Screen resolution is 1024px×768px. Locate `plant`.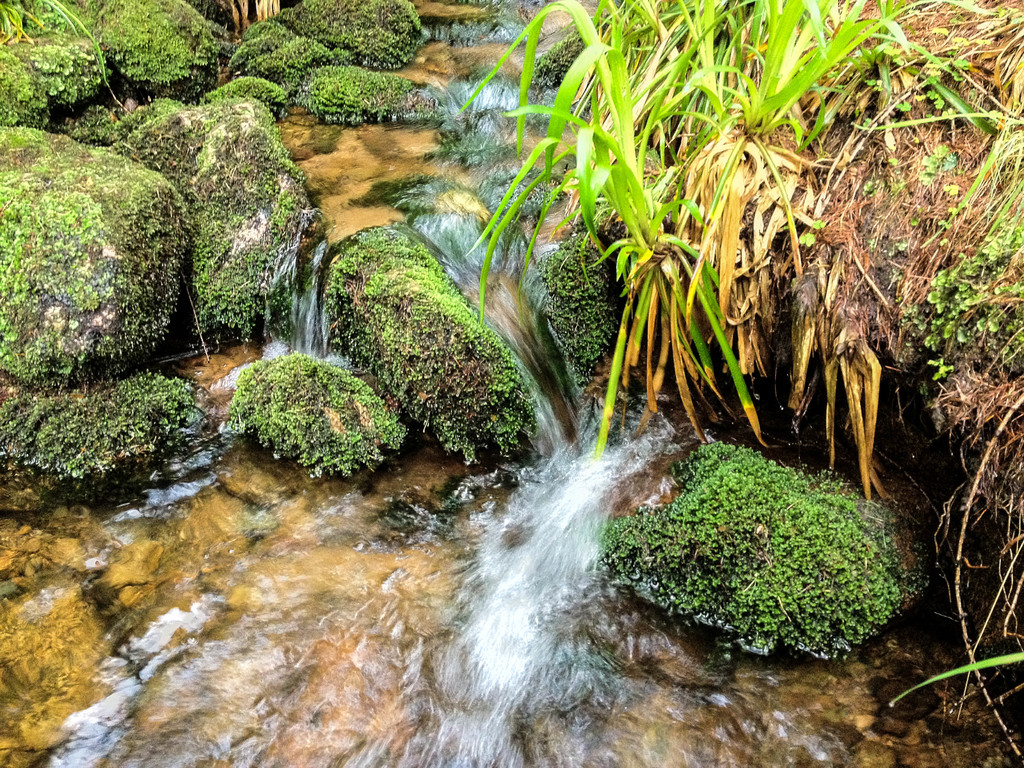
pyautogui.locateOnScreen(271, 0, 428, 67).
